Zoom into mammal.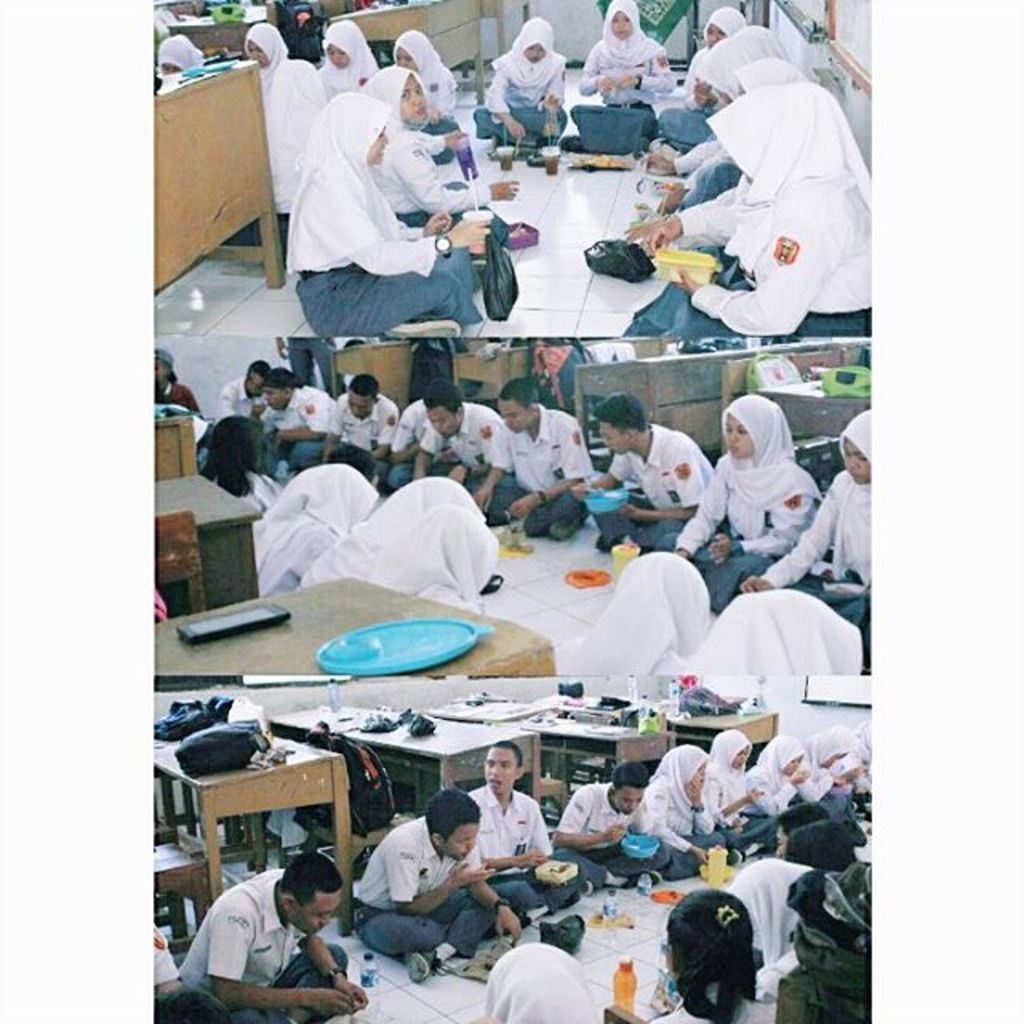
Zoom target: locate(813, 728, 867, 816).
